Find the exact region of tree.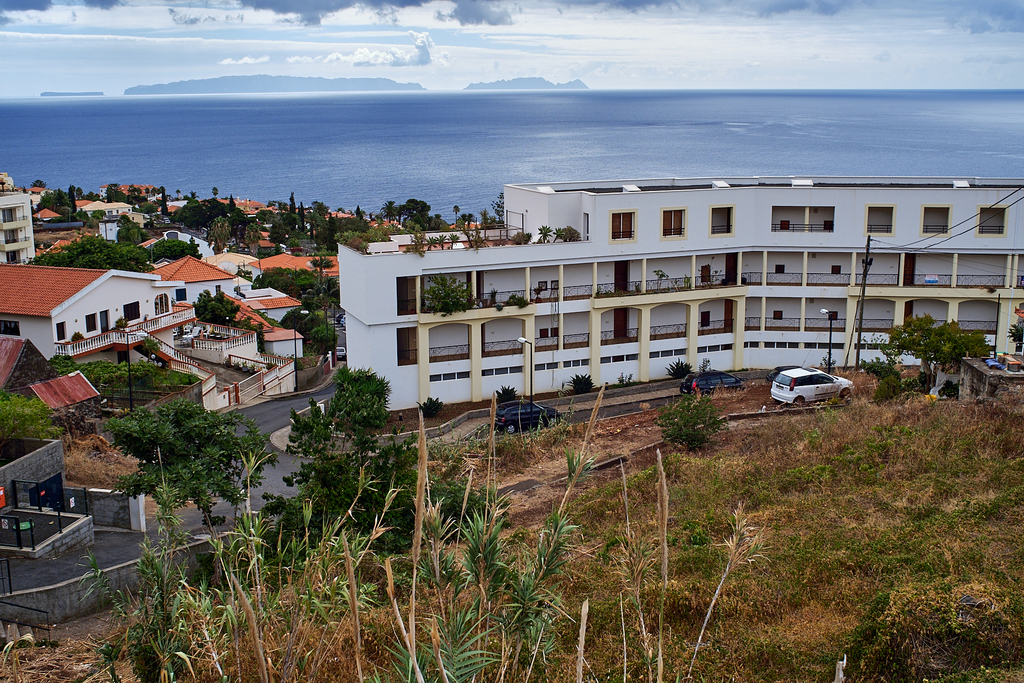
Exact region: region(148, 238, 206, 261).
